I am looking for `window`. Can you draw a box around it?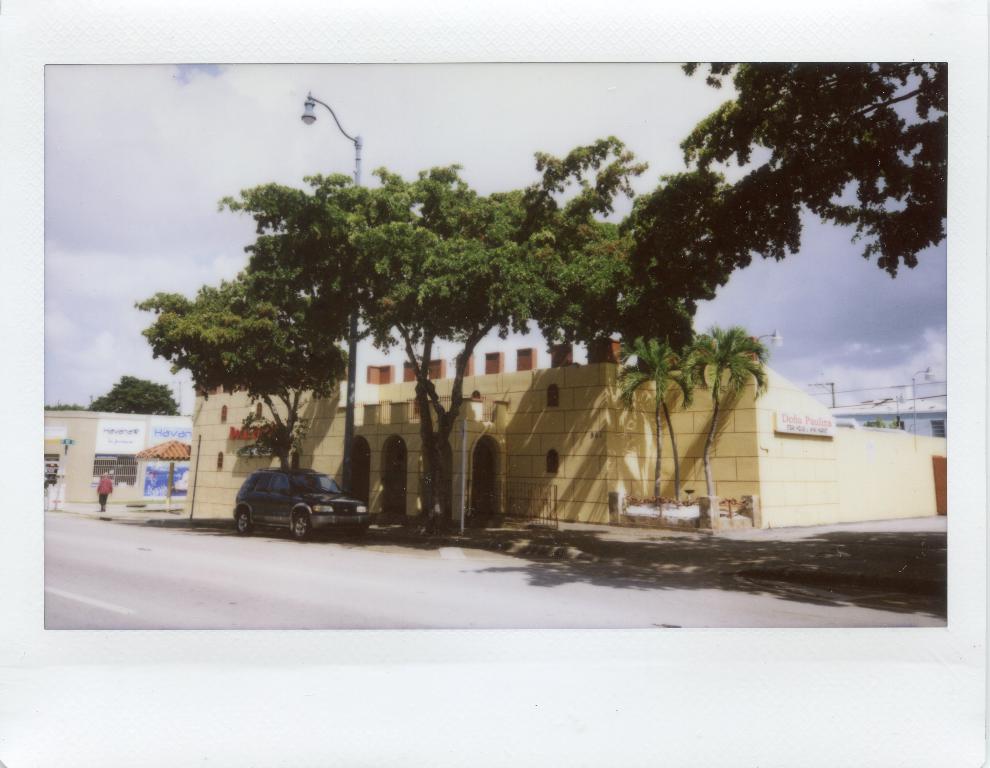
Sure, the bounding box is bbox(221, 407, 226, 422).
